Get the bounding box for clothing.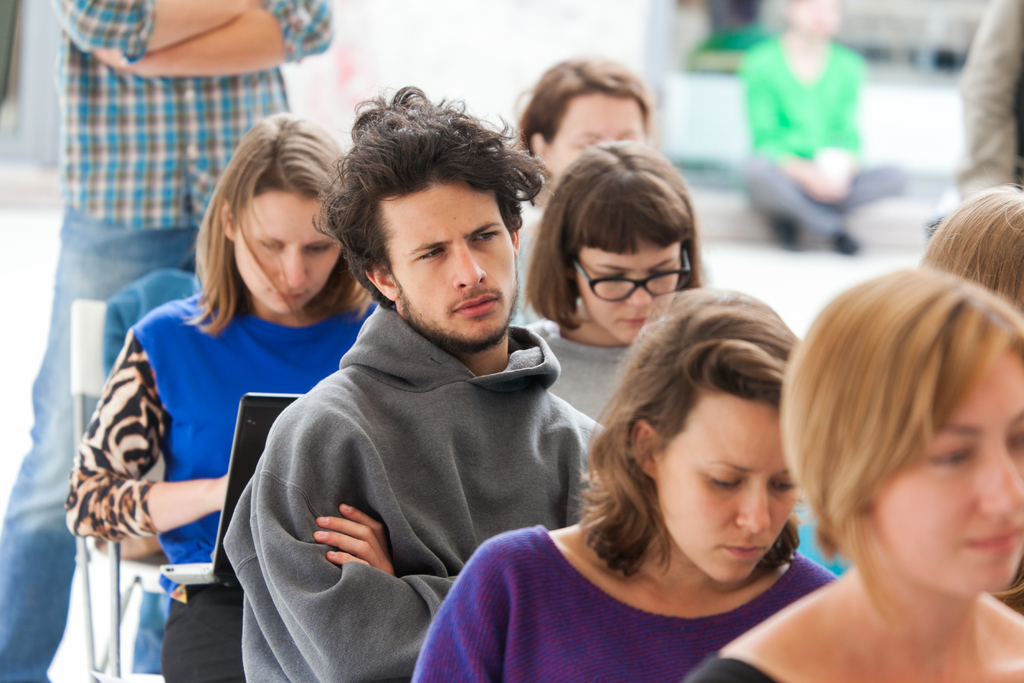
crop(739, 33, 900, 236).
